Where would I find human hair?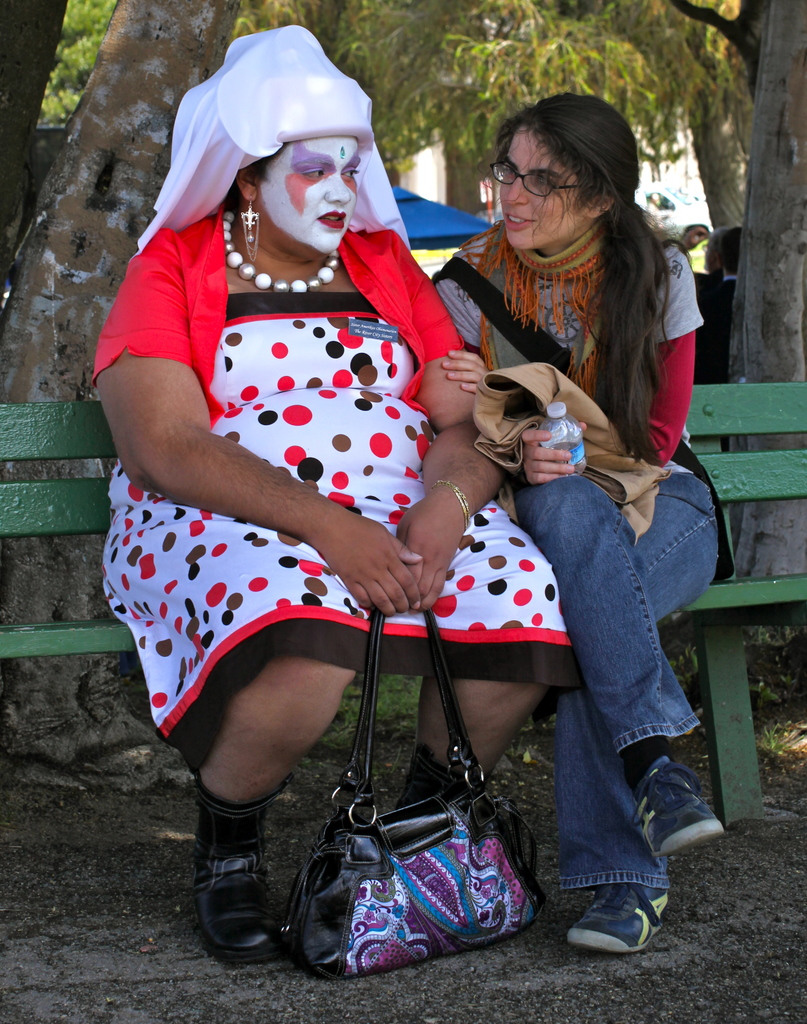
At detection(487, 78, 692, 479).
